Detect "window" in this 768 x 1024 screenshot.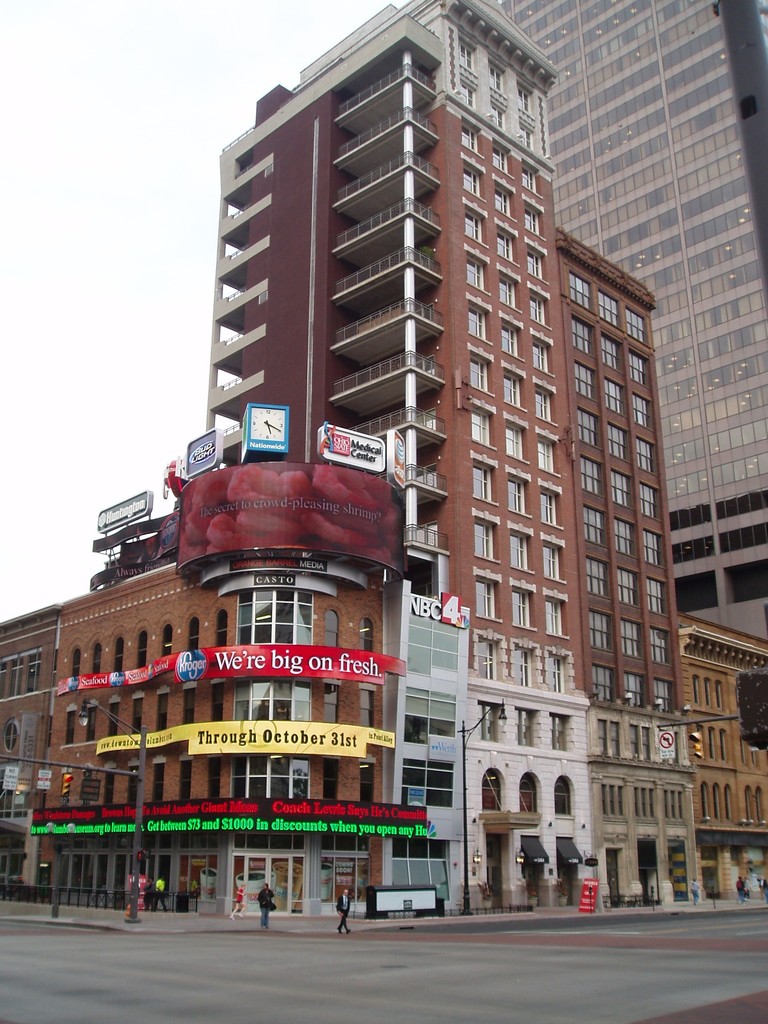
Detection: x1=580 y1=457 x2=603 y2=495.
